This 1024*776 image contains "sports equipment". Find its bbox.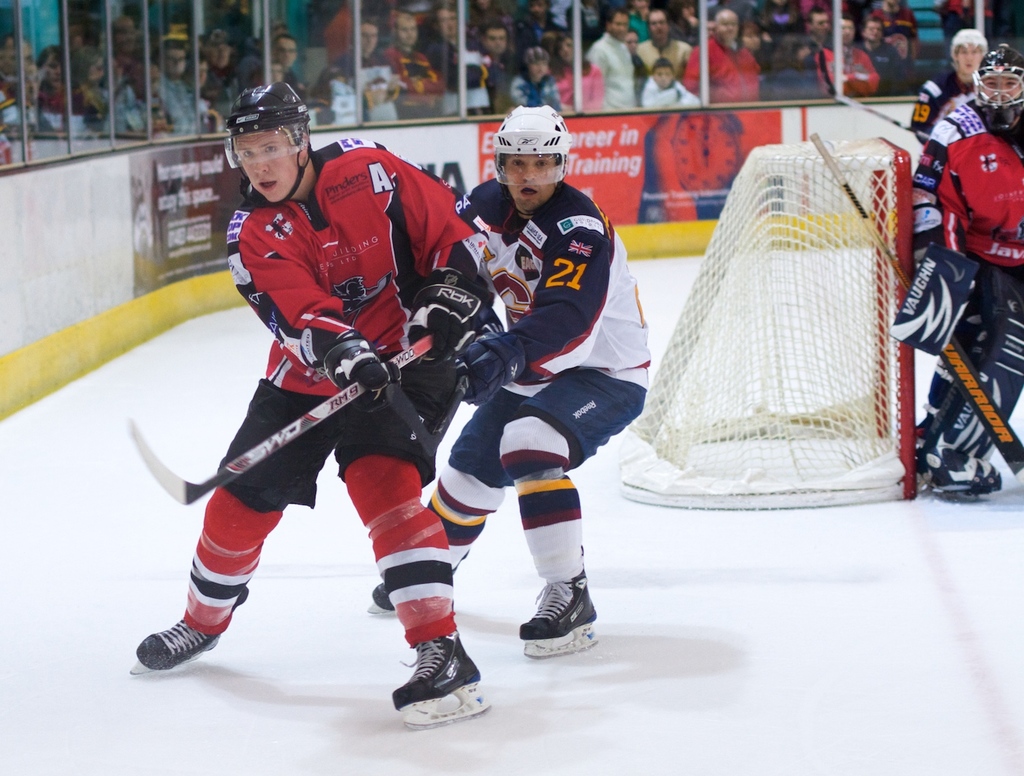
BBox(223, 81, 311, 204).
